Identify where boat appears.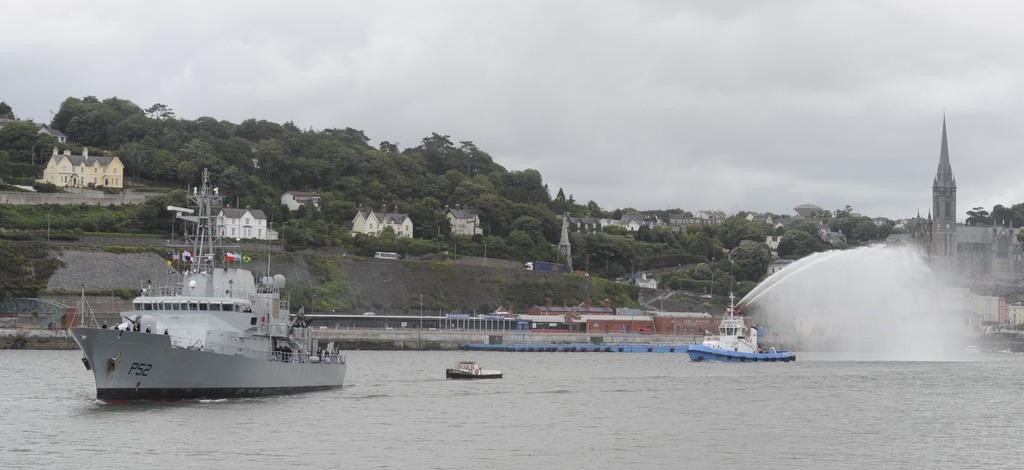
Appears at x1=445 y1=360 x2=508 y2=382.
